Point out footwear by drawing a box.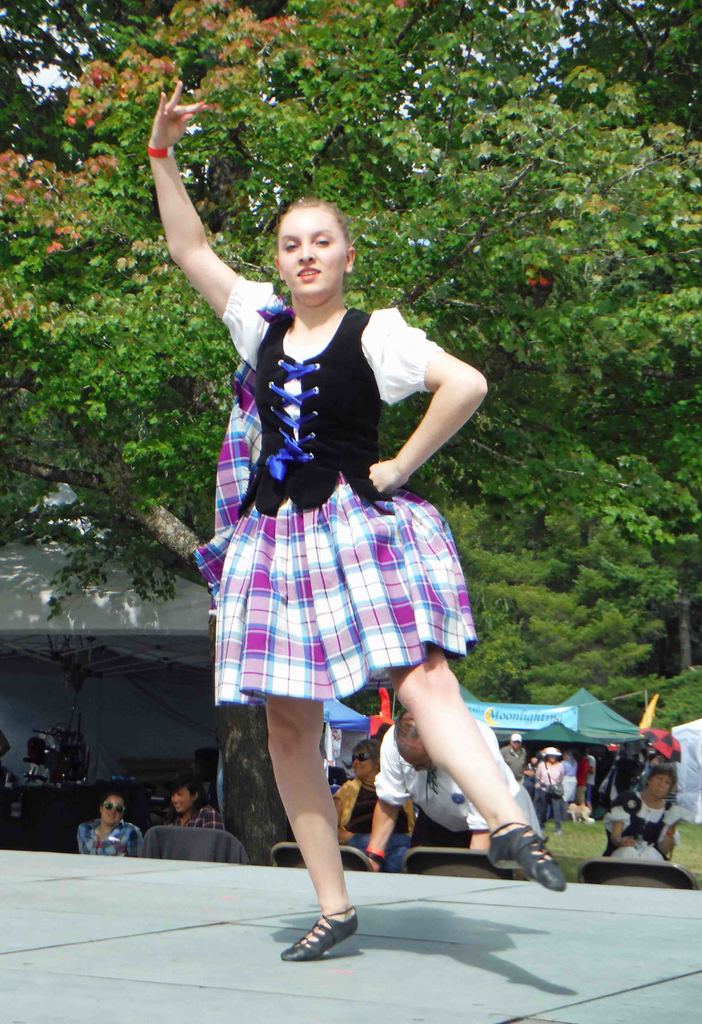
BBox(291, 897, 364, 960).
